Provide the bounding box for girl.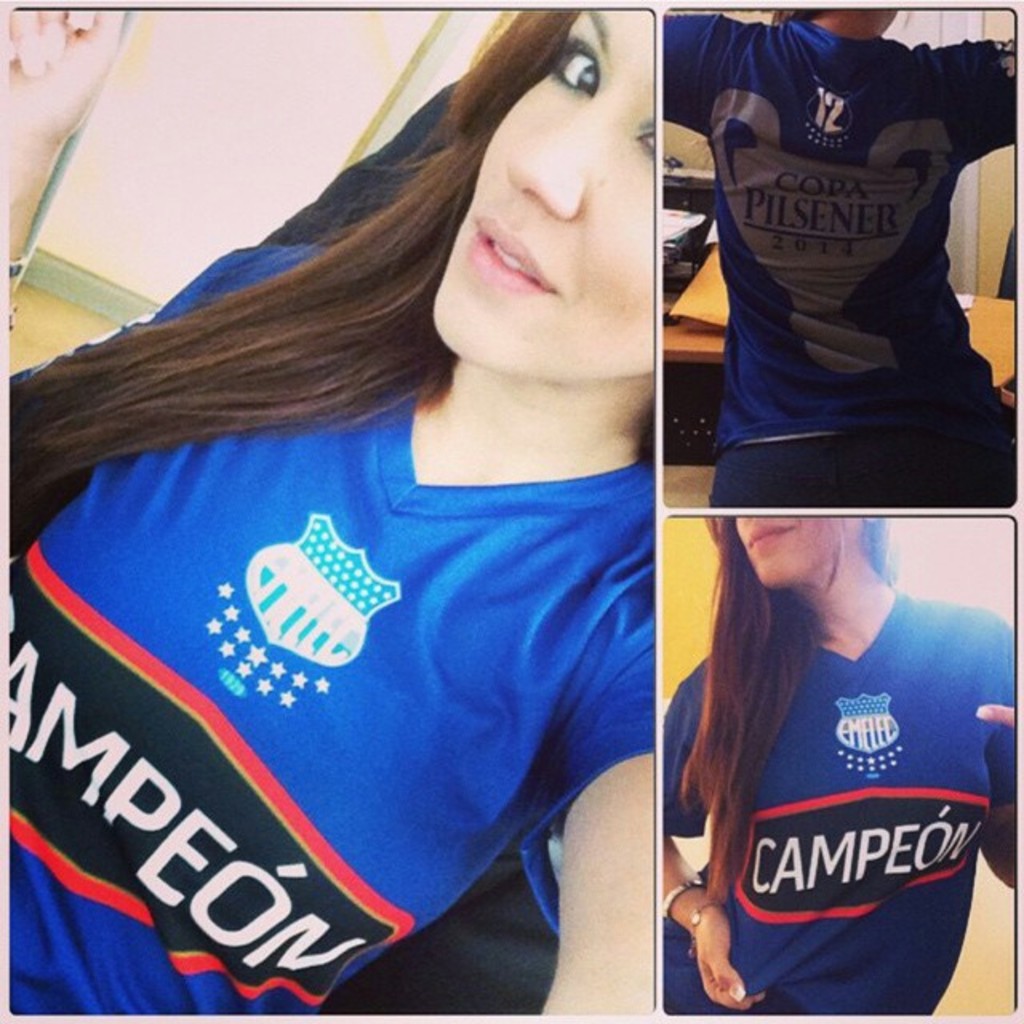
bbox=[653, 507, 1018, 1018].
